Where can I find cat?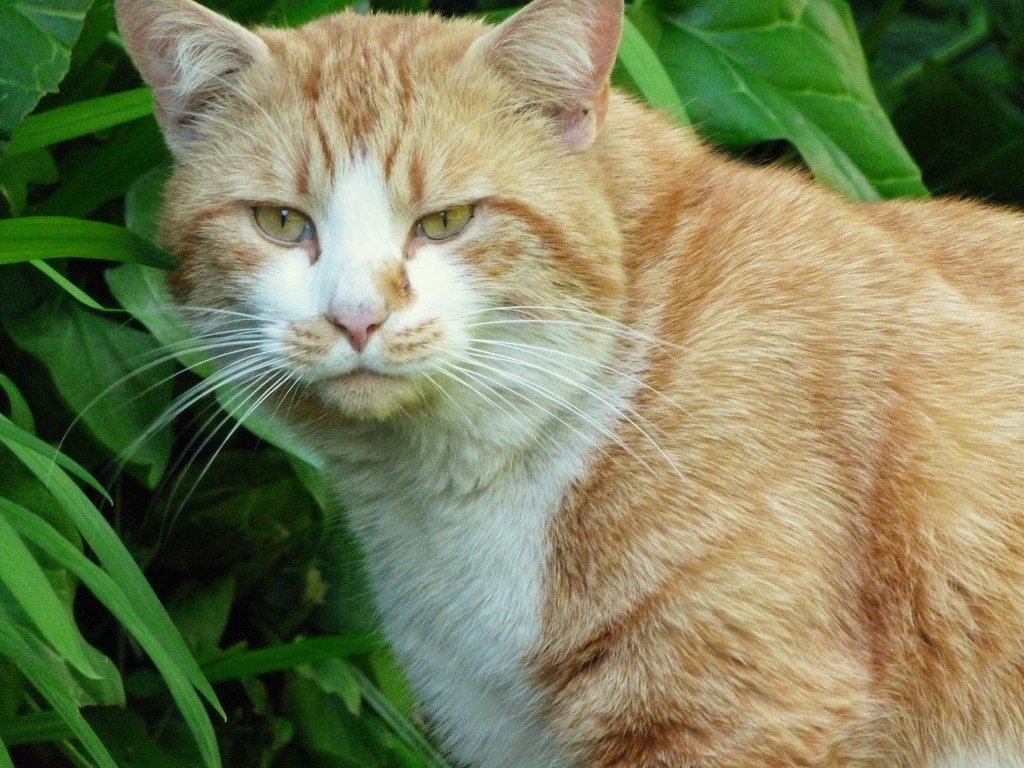
You can find it at <bbox>49, 0, 1023, 767</bbox>.
